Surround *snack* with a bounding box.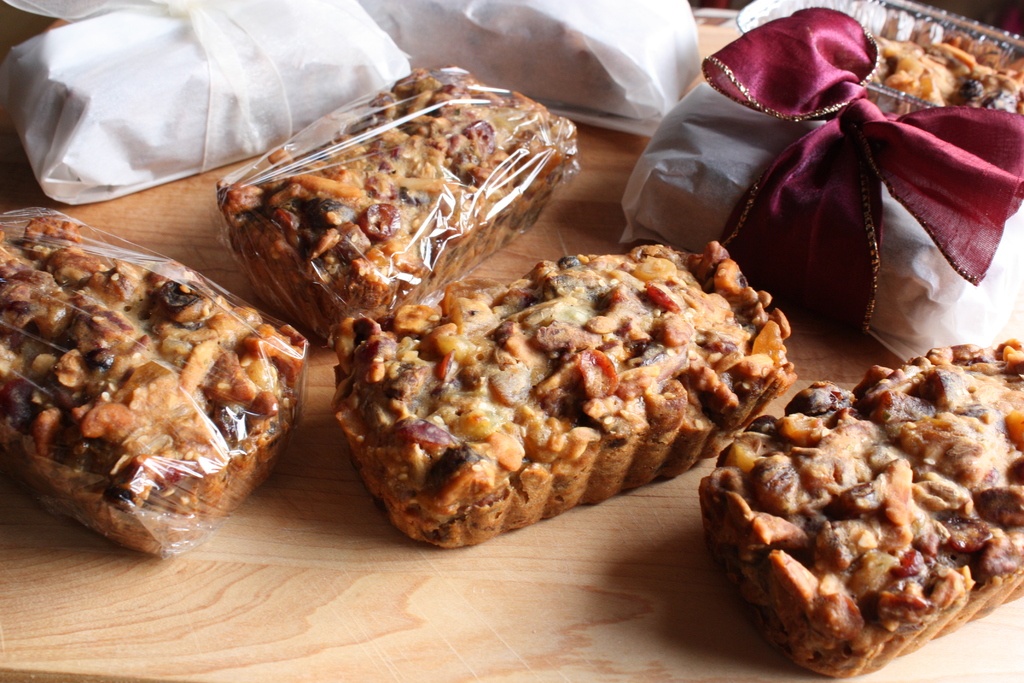
702 334 1023 667.
